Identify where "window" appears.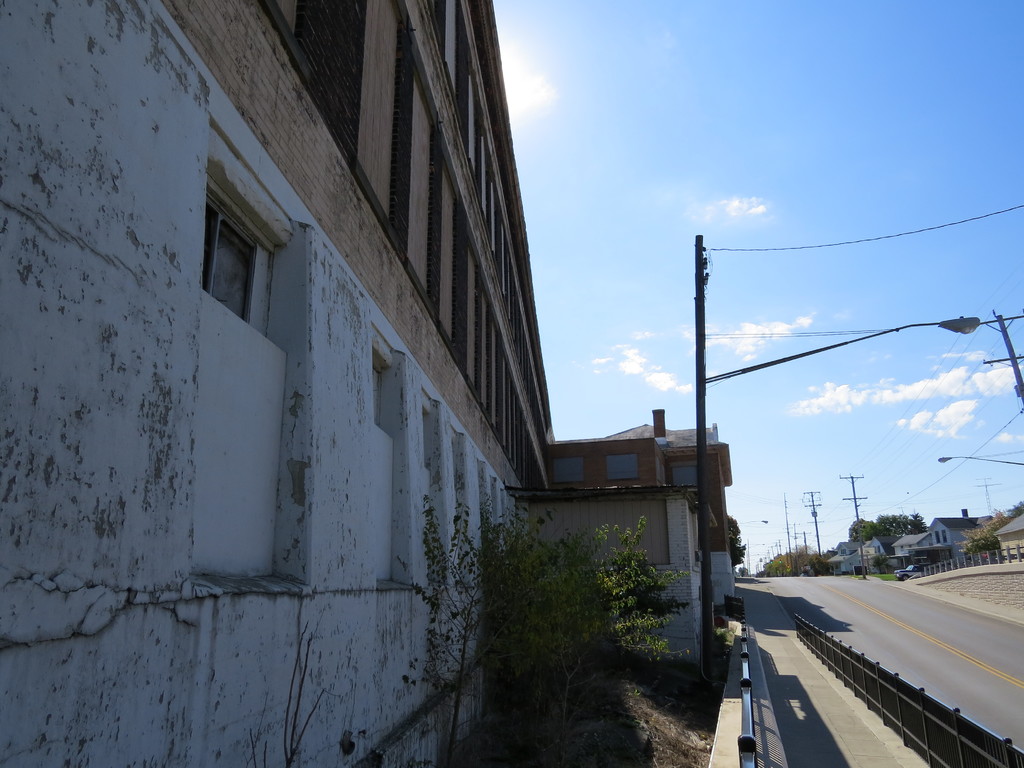
Appears at <box>183,159,277,330</box>.
